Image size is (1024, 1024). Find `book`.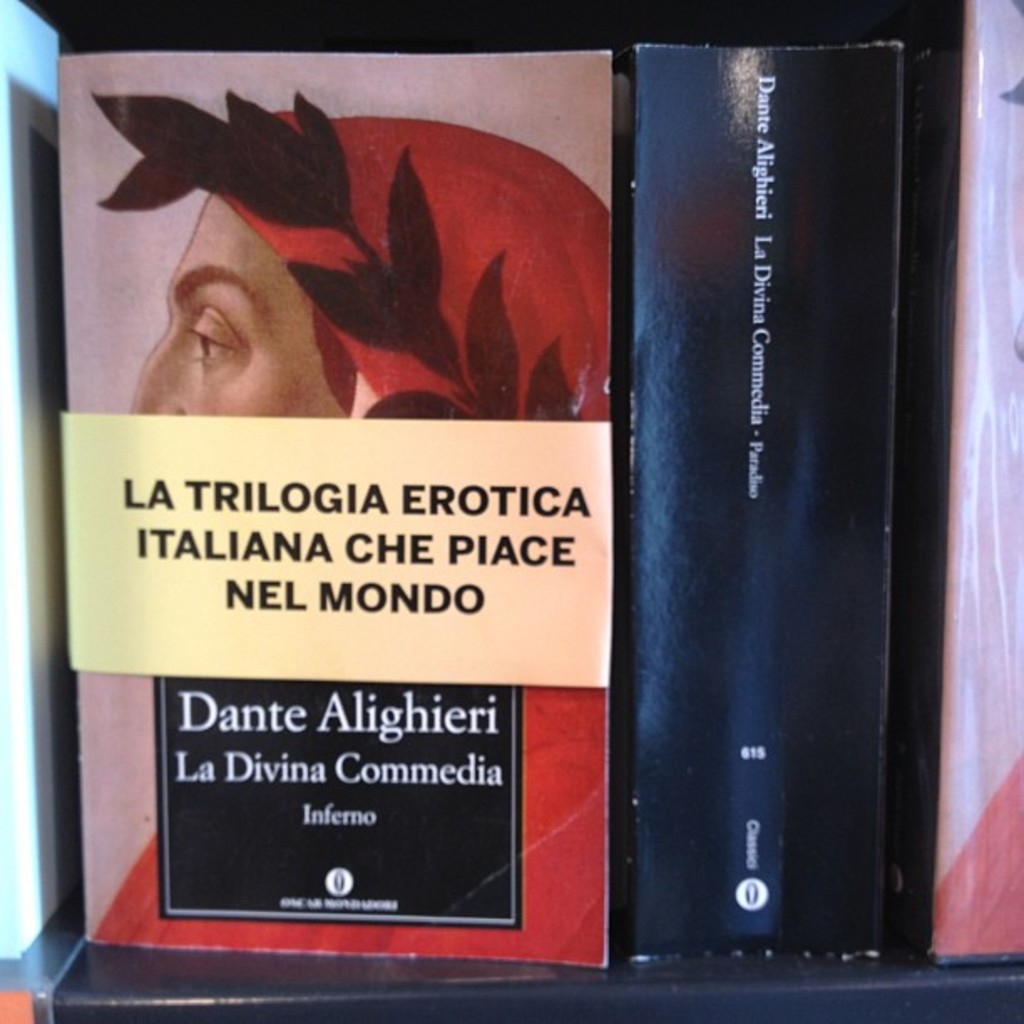
BBox(15, 44, 950, 992).
